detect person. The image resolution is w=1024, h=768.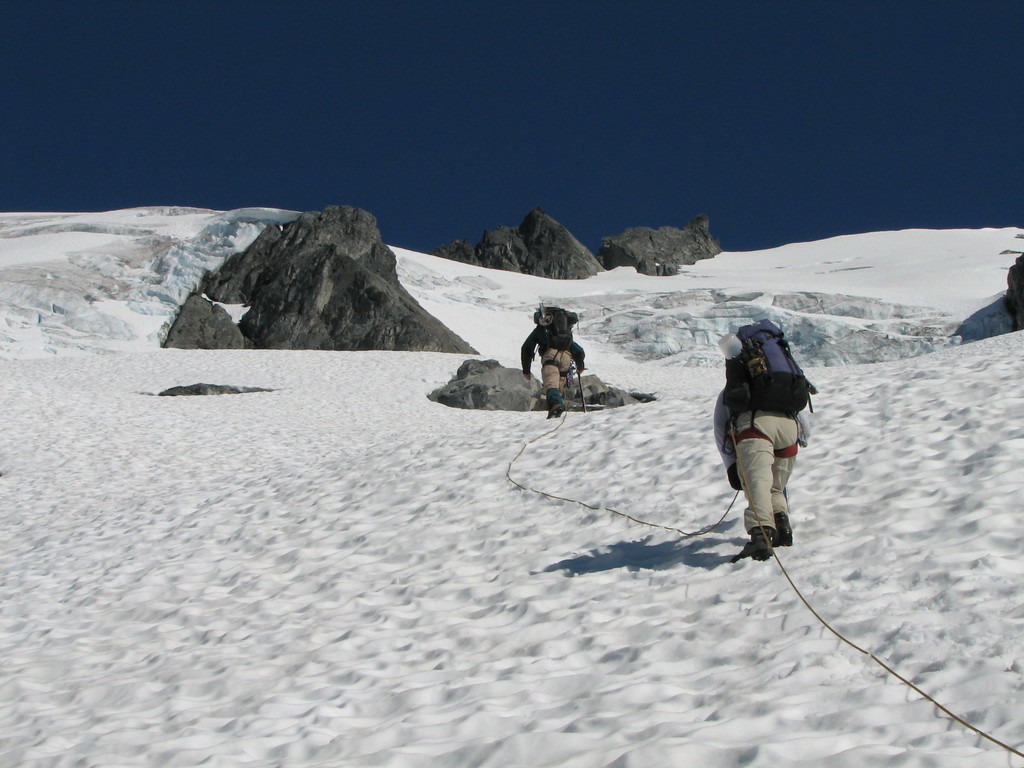
x1=496 y1=291 x2=585 y2=422.
